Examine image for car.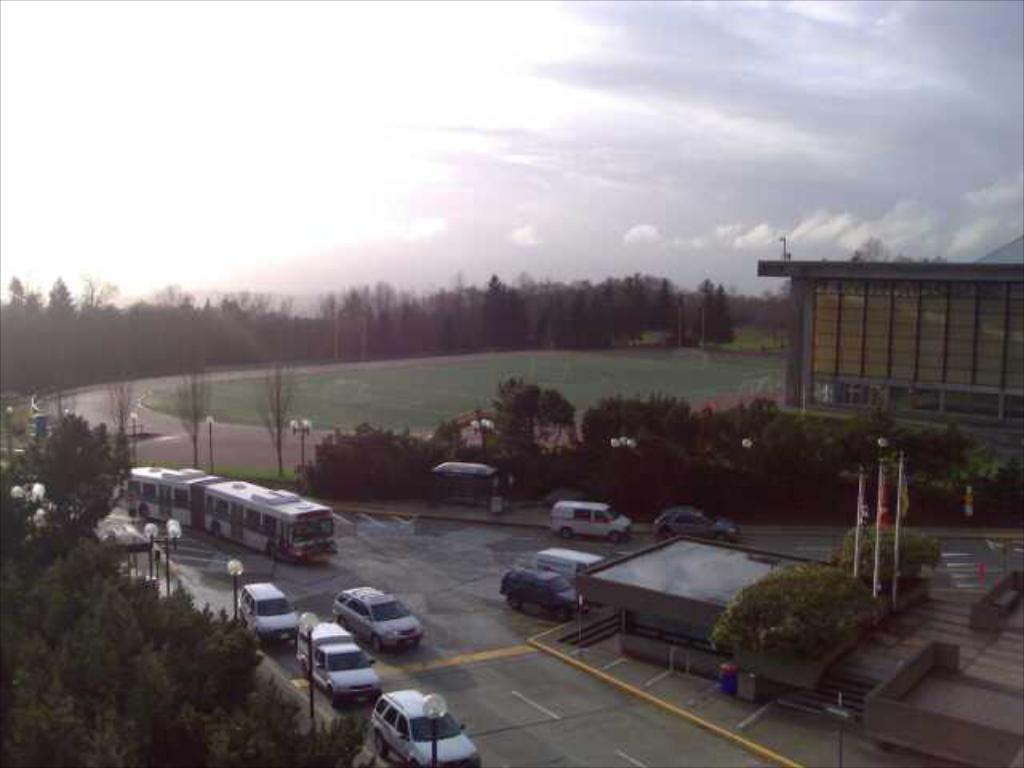
Examination result: box=[654, 504, 744, 536].
